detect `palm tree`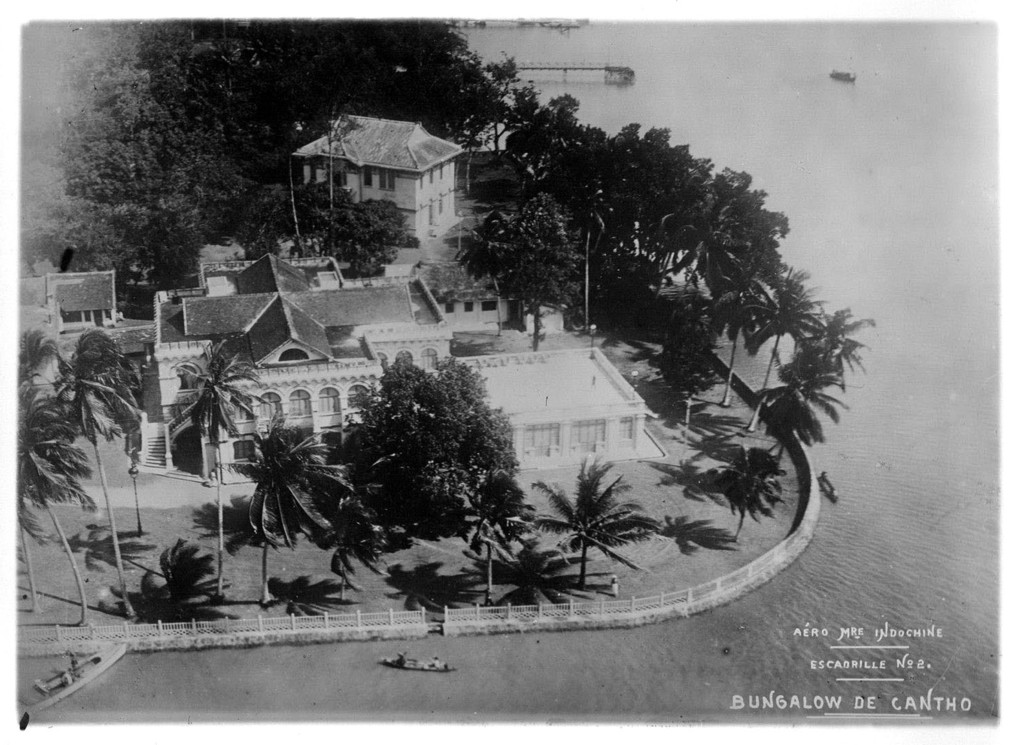
rect(771, 347, 850, 506)
